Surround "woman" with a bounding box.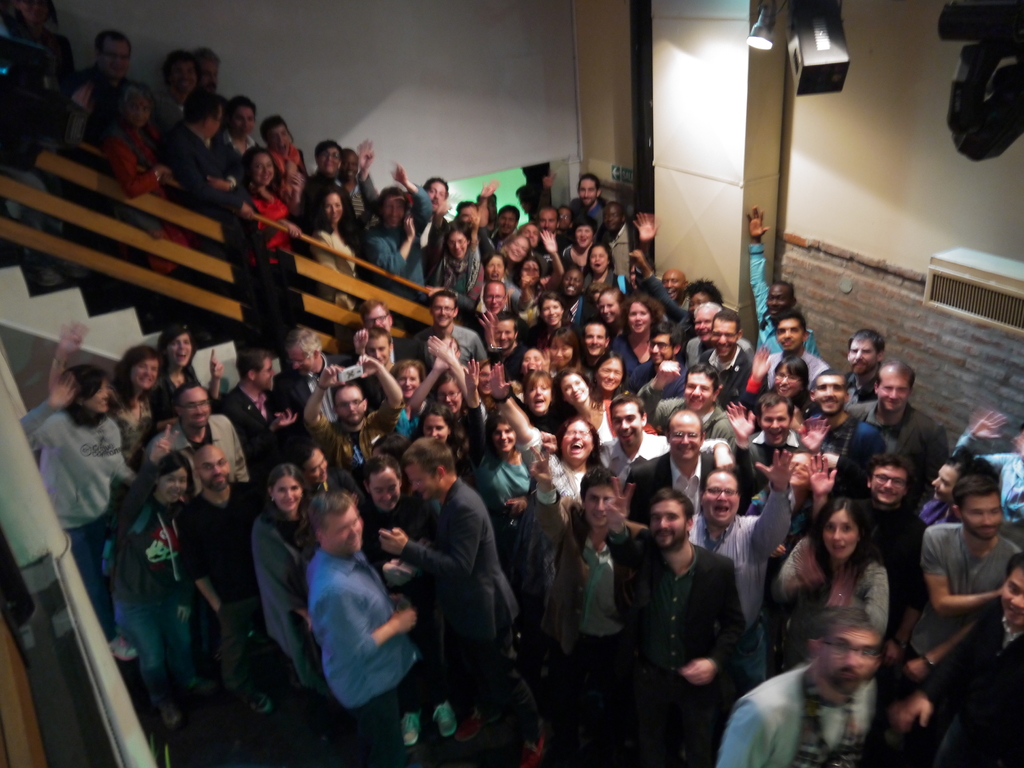
[x1=556, y1=362, x2=612, y2=450].
